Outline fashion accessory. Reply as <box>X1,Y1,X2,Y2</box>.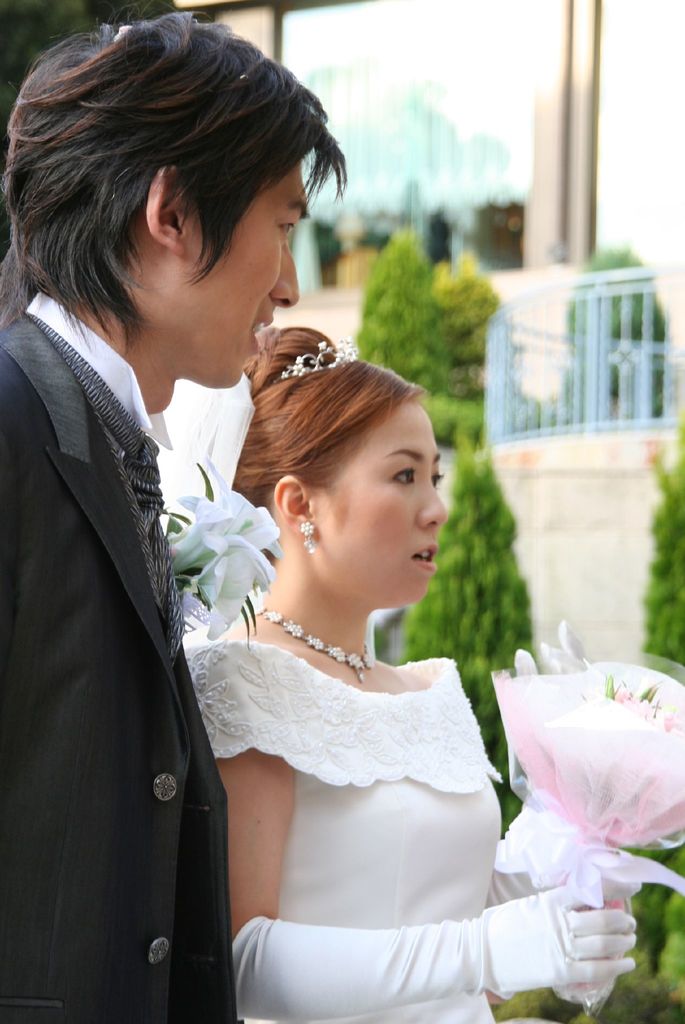
<box>228,886,634,1021</box>.
